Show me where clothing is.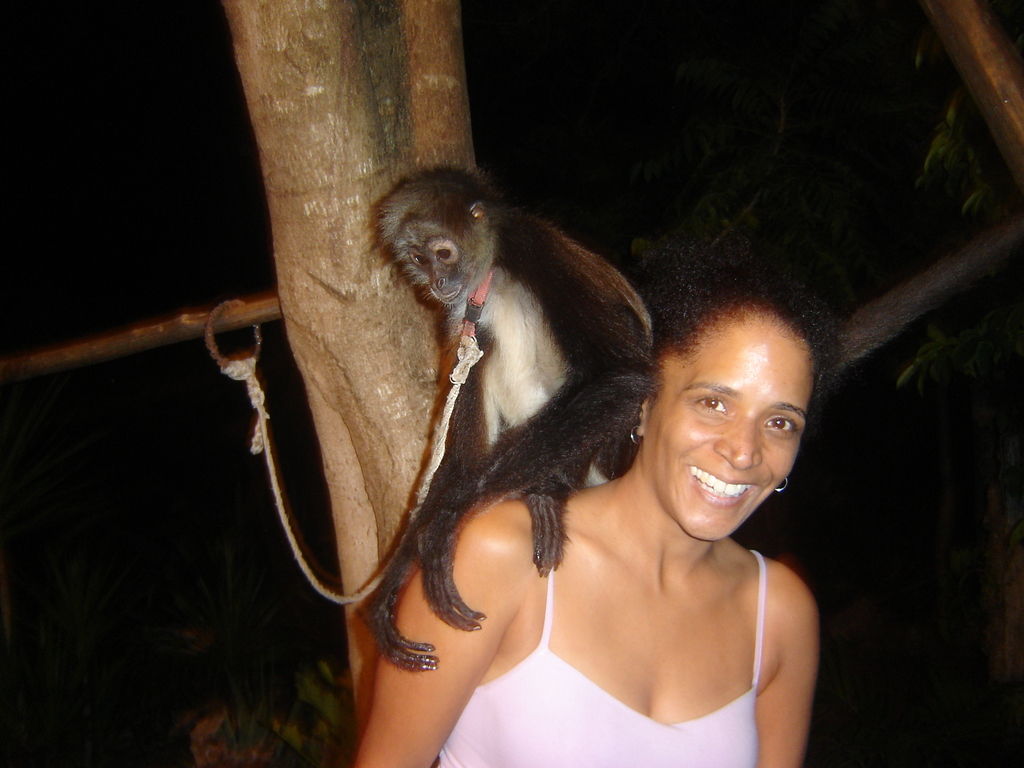
clothing is at BBox(436, 504, 771, 767).
